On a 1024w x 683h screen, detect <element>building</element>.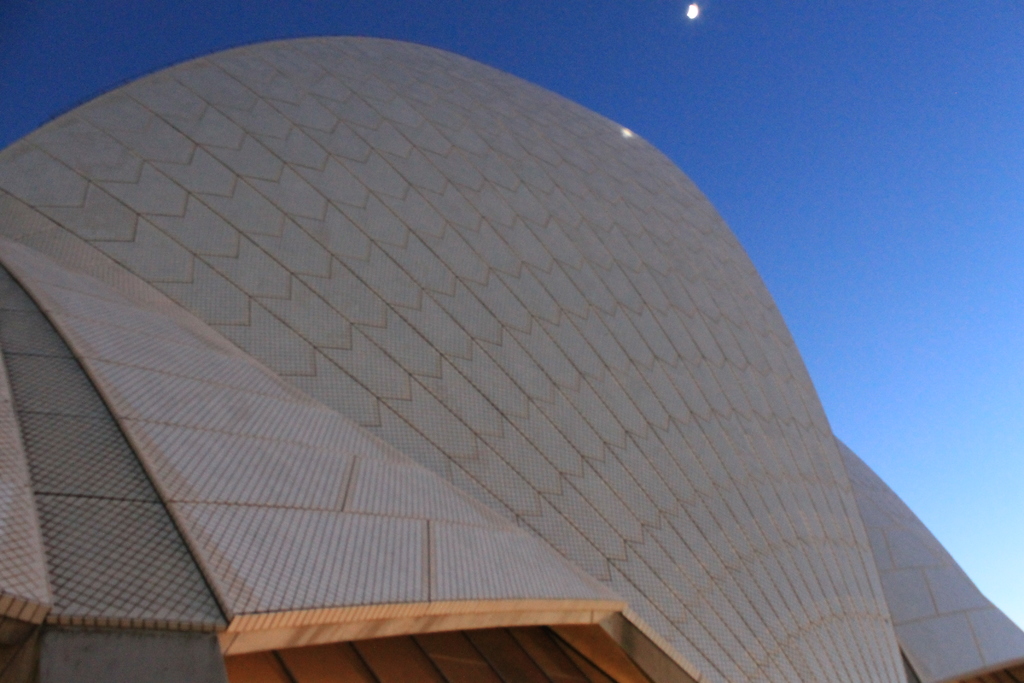
[left=0, top=37, right=1023, bottom=682].
